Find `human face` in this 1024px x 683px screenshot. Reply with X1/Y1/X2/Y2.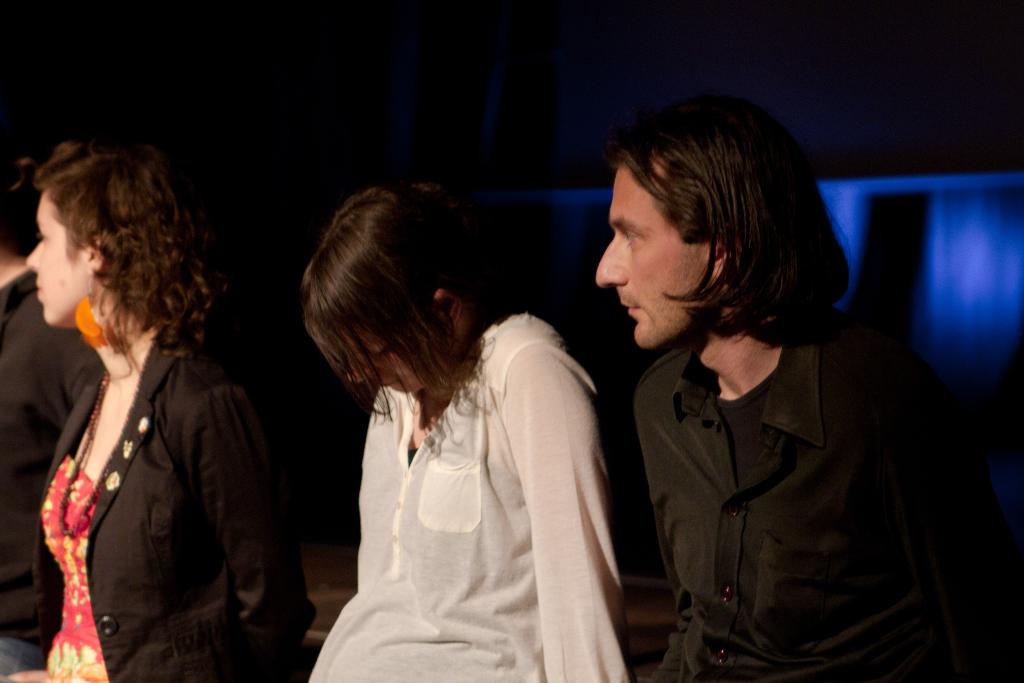
586/144/706/351.
